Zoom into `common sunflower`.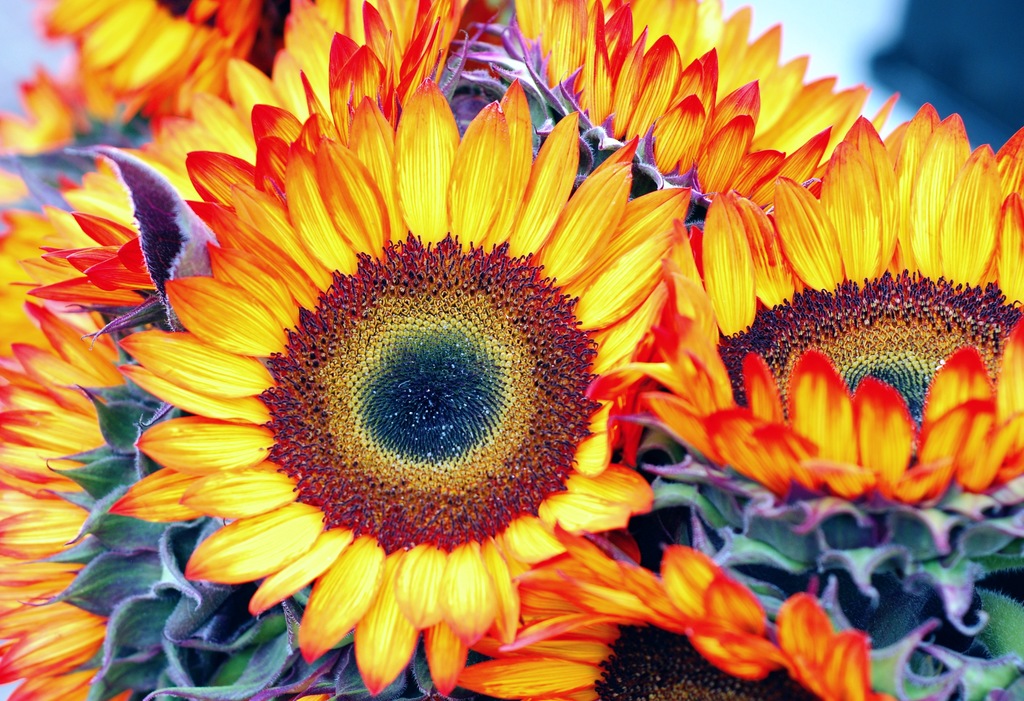
Zoom target: [x1=0, y1=3, x2=1023, y2=698].
